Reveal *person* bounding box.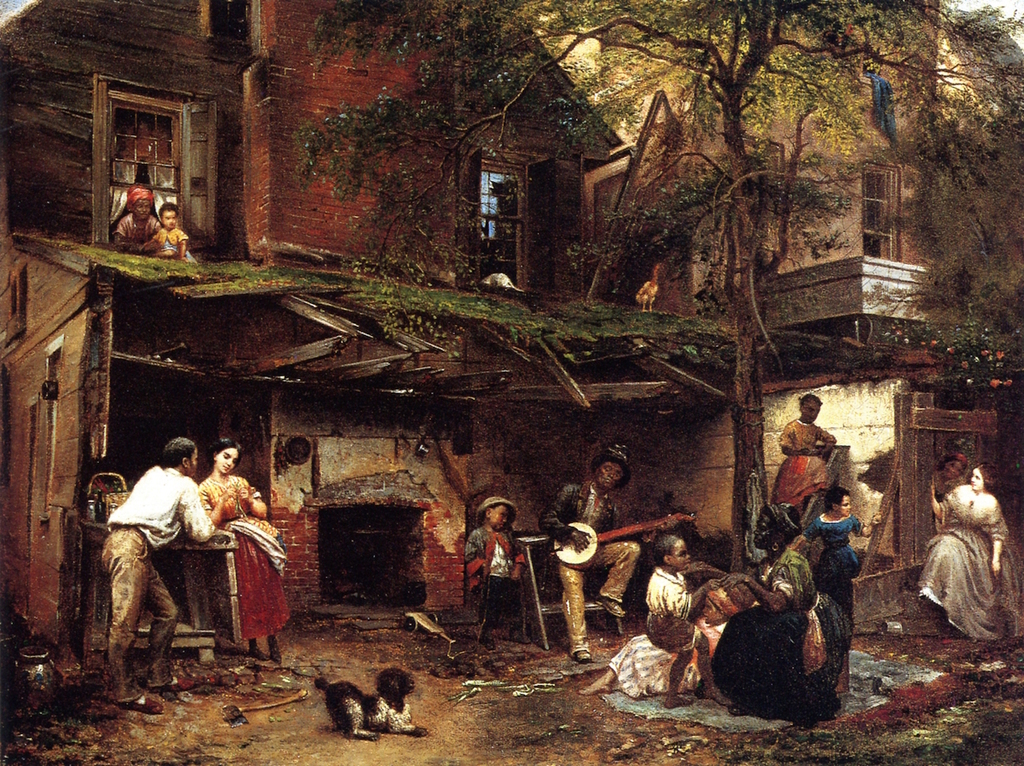
Revealed: 113/188/155/240.
